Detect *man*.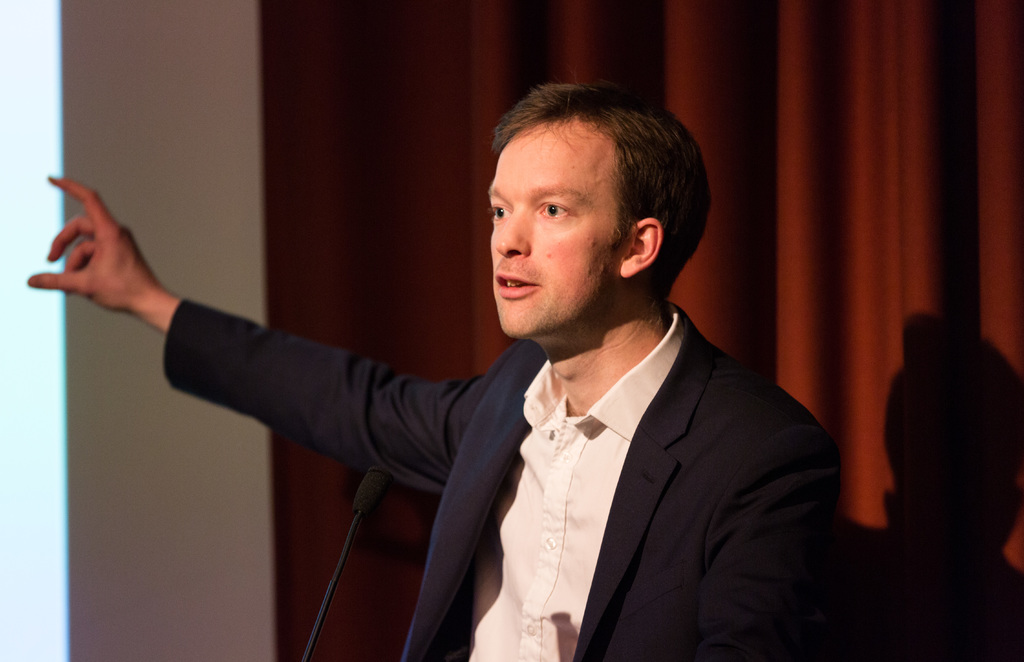
Detected at [92, 96, 792, 635].
